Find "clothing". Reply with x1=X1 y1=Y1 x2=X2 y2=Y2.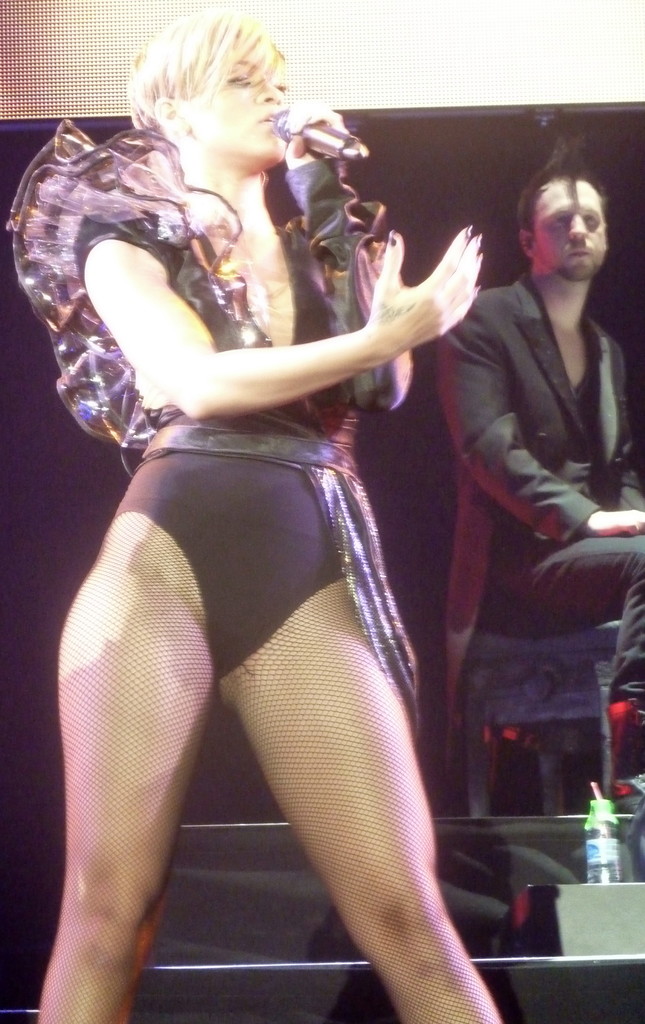
x1=0 y1=109 x2=383 y2=458.
